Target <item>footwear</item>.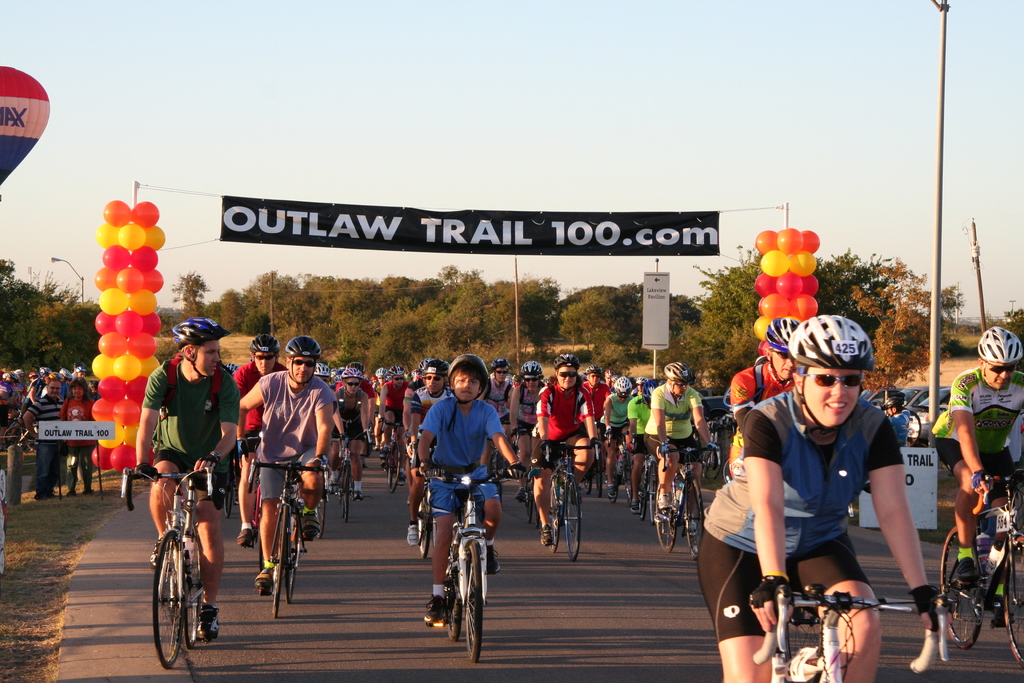
Target region: [left=147, top=541, right=161, bottom=569].
